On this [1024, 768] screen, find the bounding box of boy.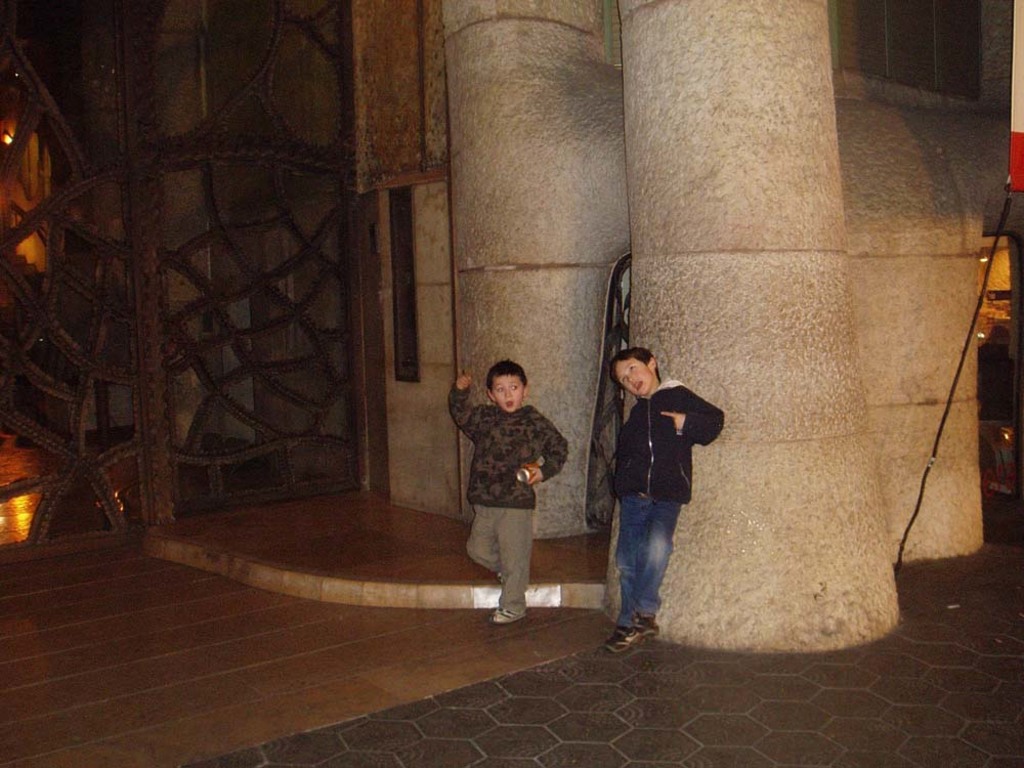
Bounding box: bbox(451, 347, 575, 620).
